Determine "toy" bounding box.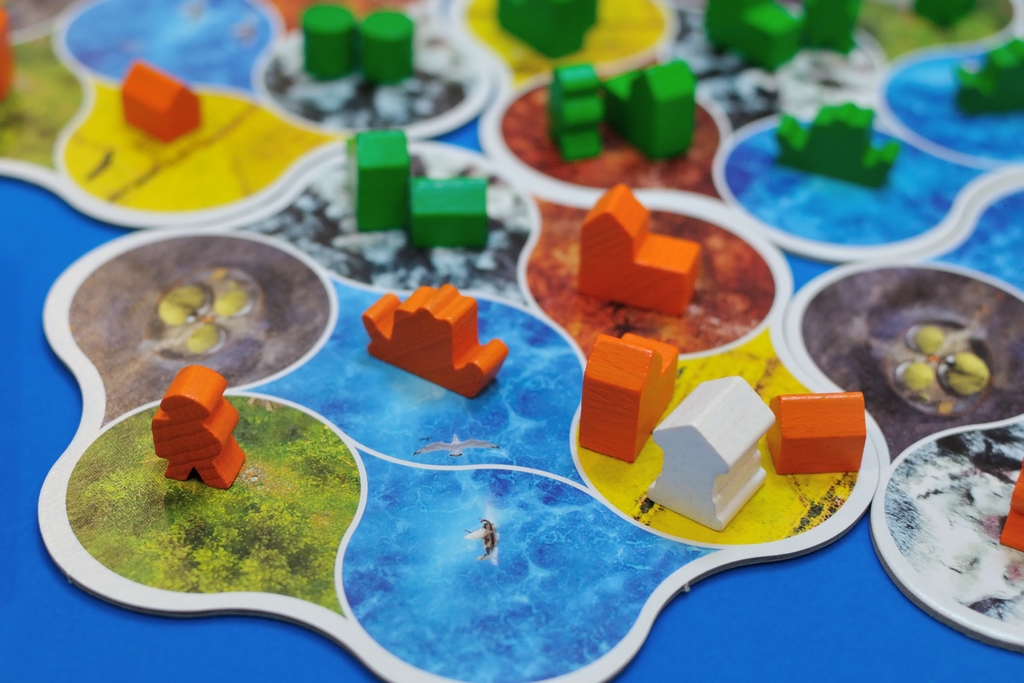
Determined: left=801, top=0, right=863, bottom=49.
